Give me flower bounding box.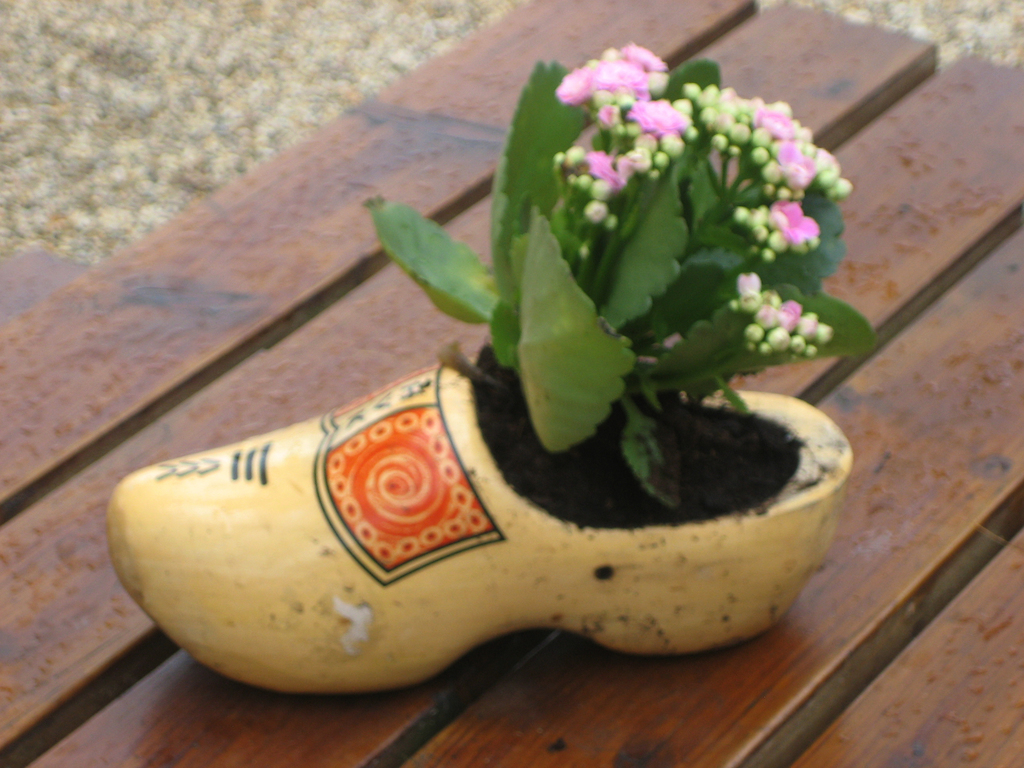
755:104:796:136.
